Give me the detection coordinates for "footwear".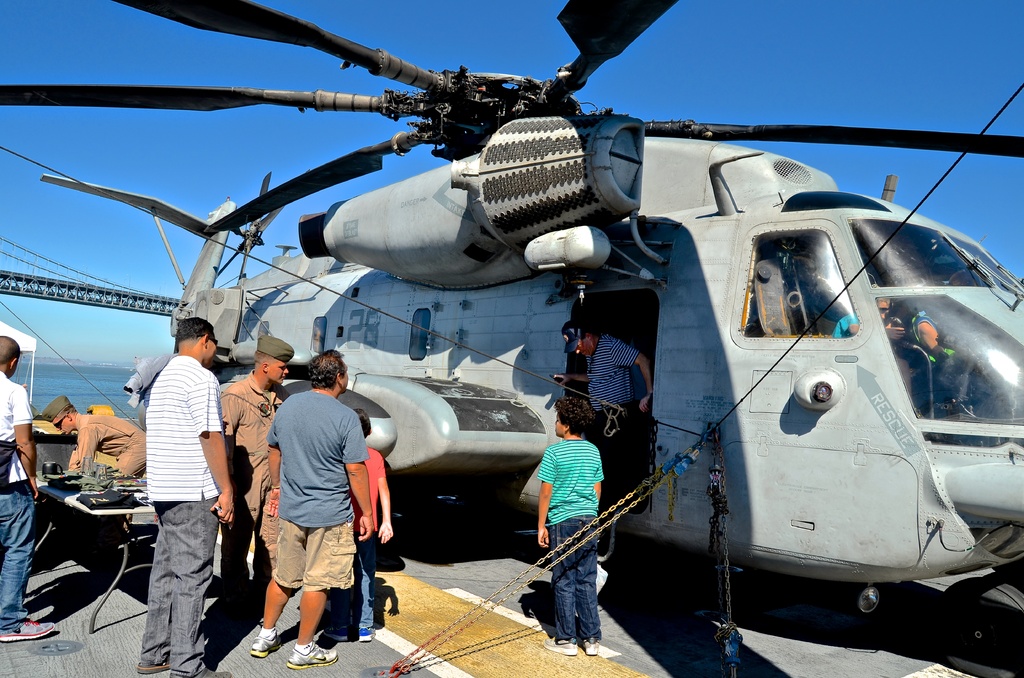
[left=136, top=659, right=172, bottom=673].
